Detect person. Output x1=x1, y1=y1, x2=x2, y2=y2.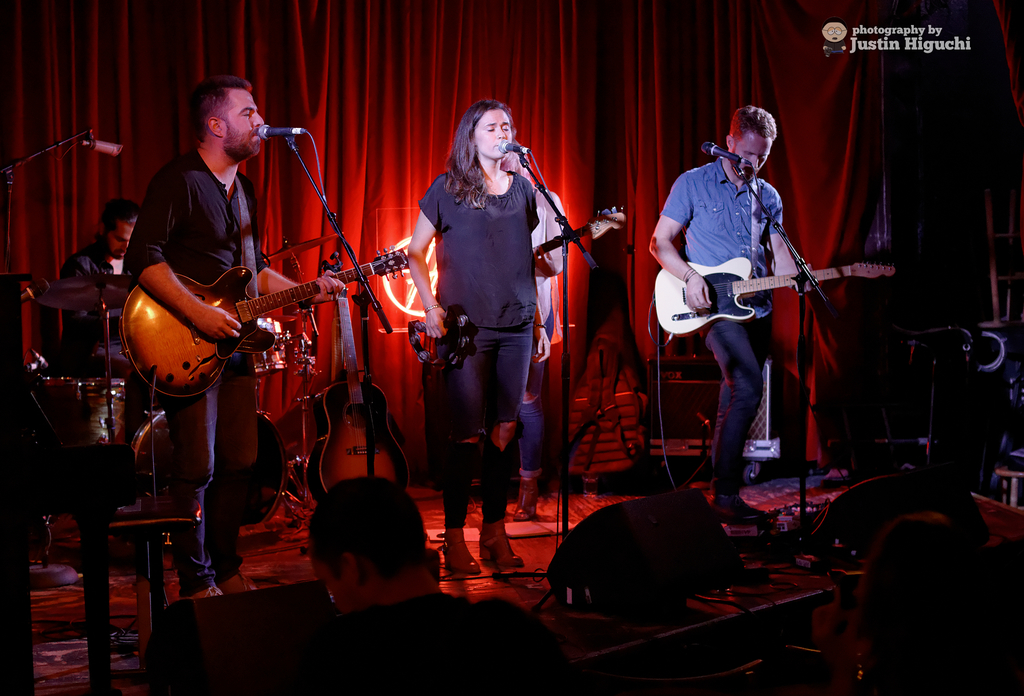
x1=409, y1=106, x2=565, y2=568.
